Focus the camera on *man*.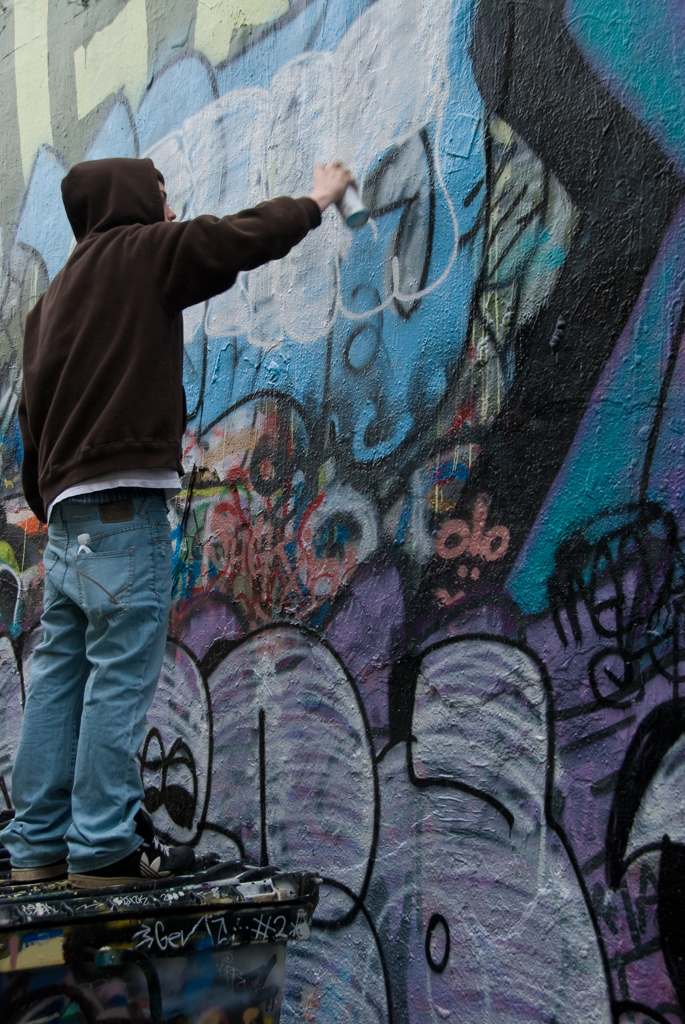
Focus region: (x1=18, y1=121, x2=359, y2=942).
